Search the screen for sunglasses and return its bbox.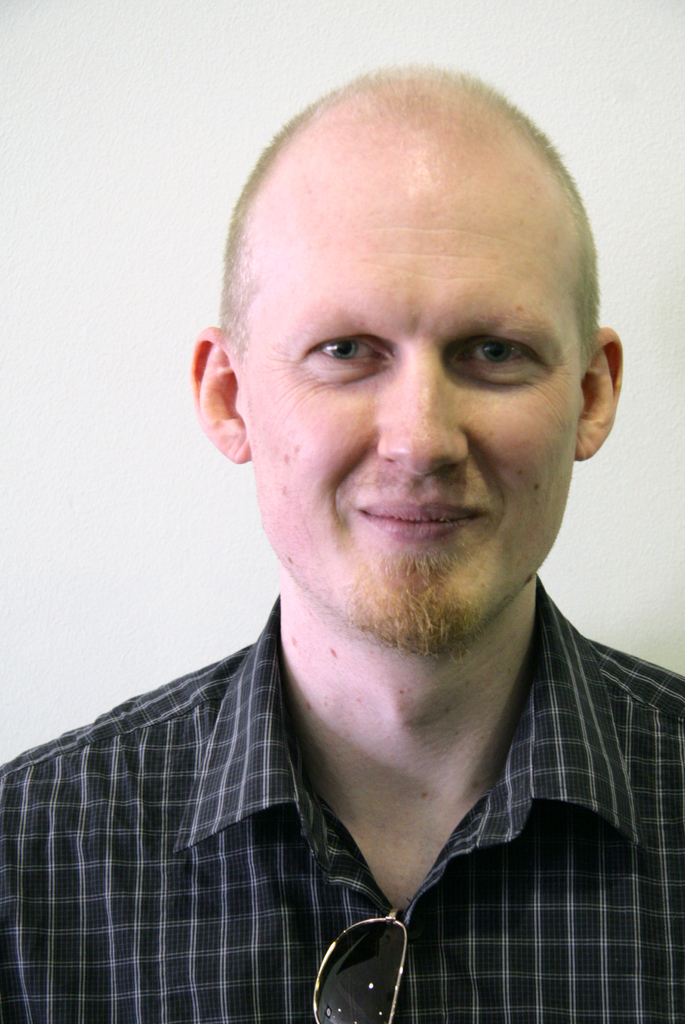
Found: left=309, top=910, right=414, bottom=1023.
